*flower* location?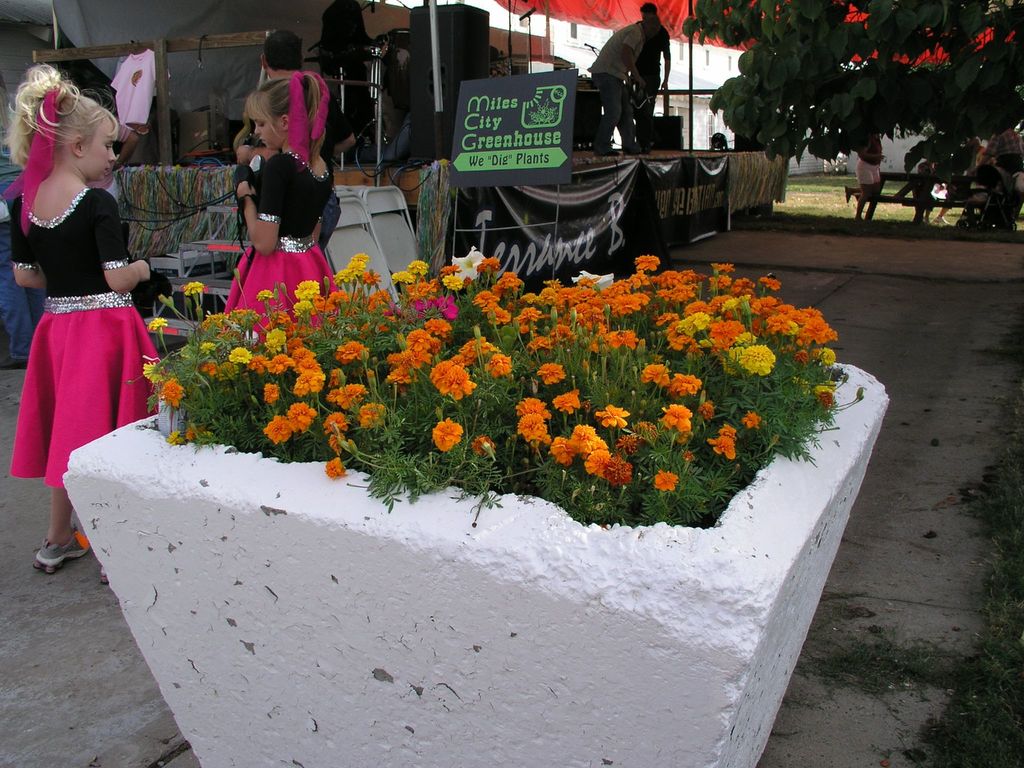
329/452/355/479
